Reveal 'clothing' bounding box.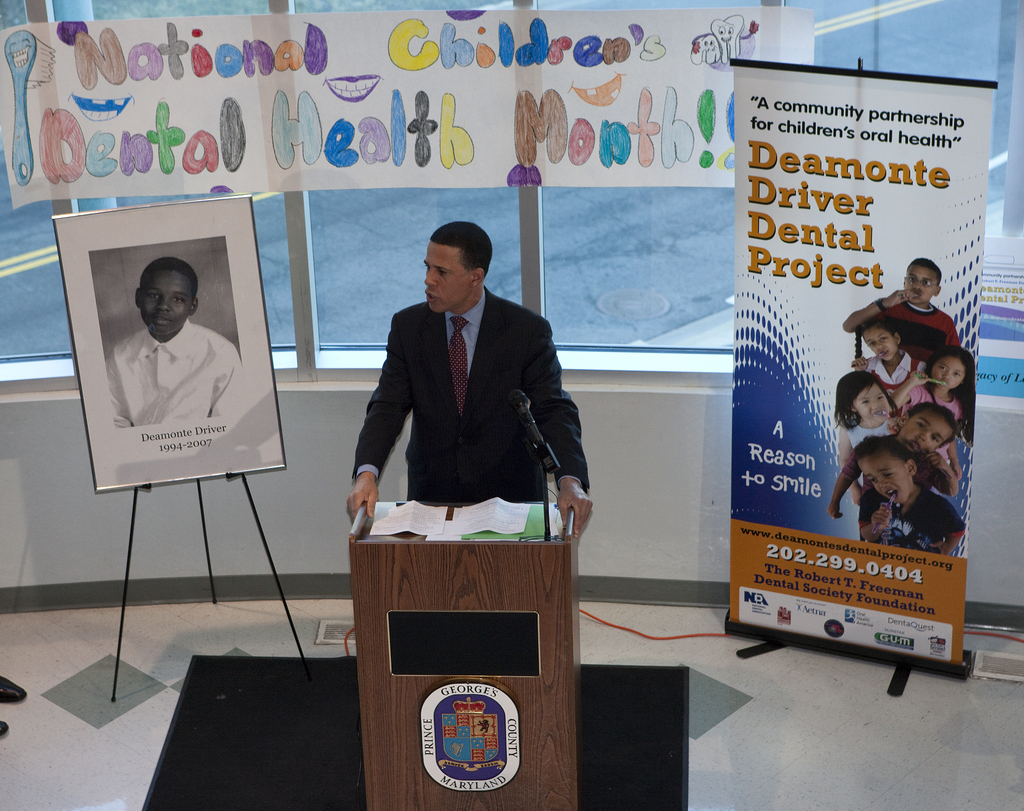
Revealed: [892,311,956,369].
